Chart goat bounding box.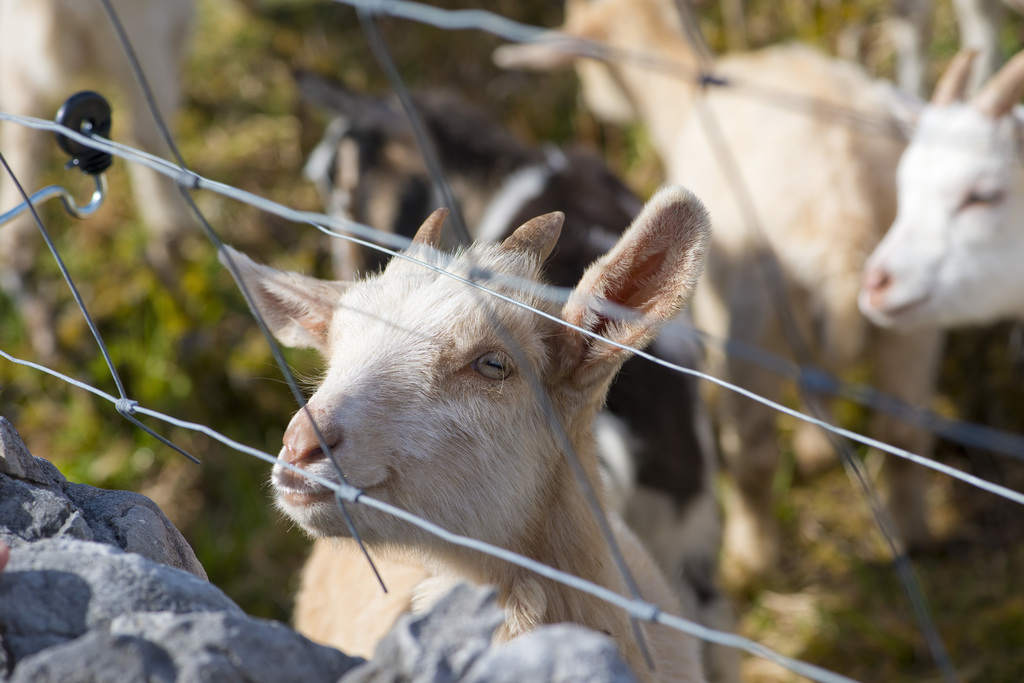
Charted: {"x1": 492, "y1": 0, "x2": 932, "y2": 595}.
